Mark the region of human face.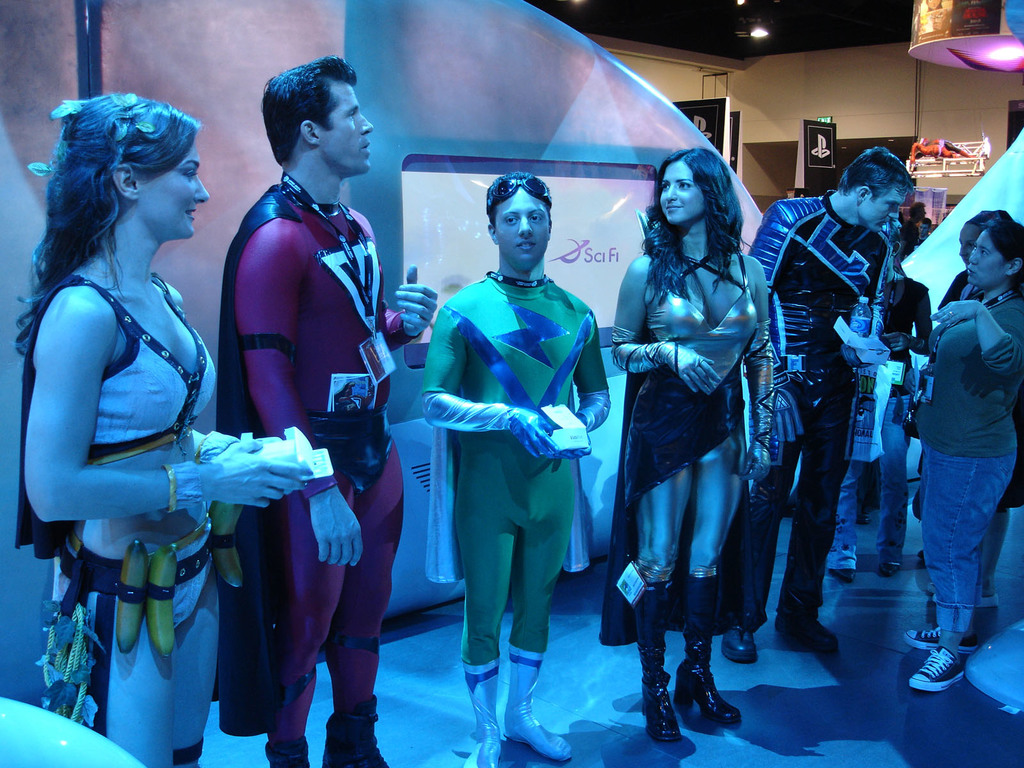
Region: <box>131,146,208,240</box>.
